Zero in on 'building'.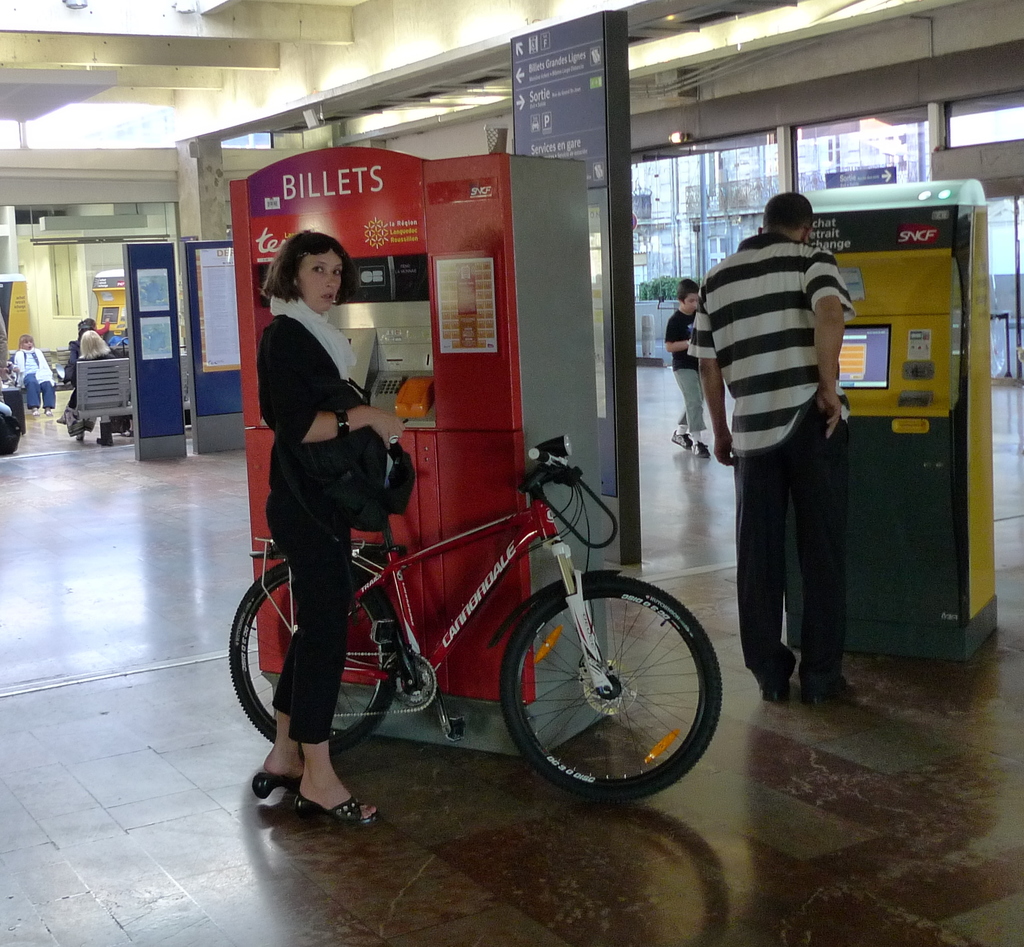
Zeroed in: pyautogui.locateOnScreen(0, 0, 1023, 946).
